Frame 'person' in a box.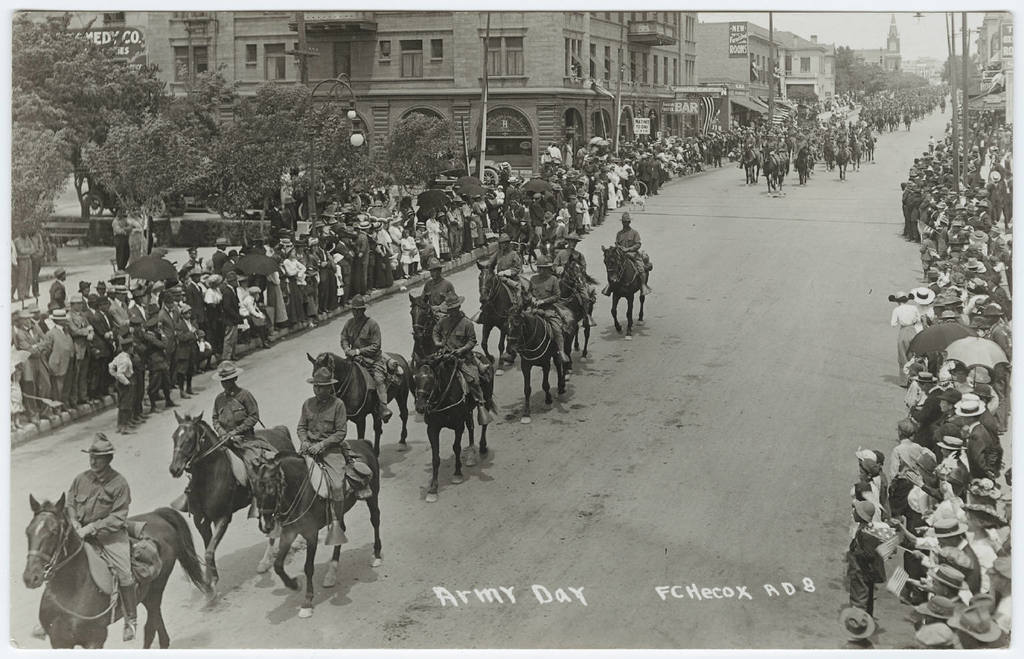
{"x1": 300, "y1": 362, "x2": 358, "y2": 552}.
